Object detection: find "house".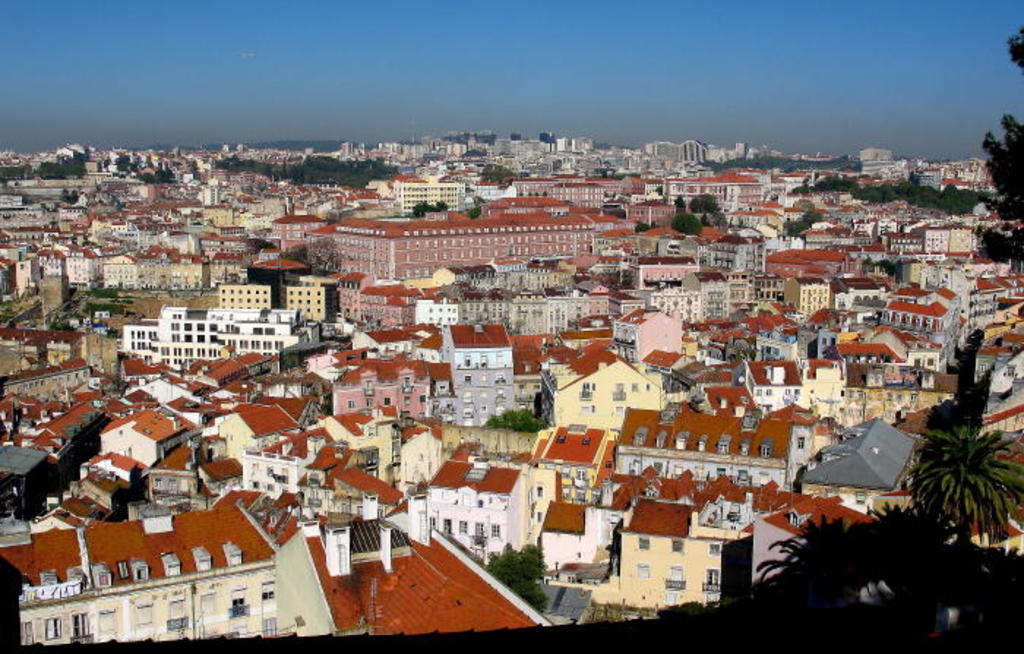
{"x1": 0, "y1": 177, "x2": 388, "y2": 306}.
